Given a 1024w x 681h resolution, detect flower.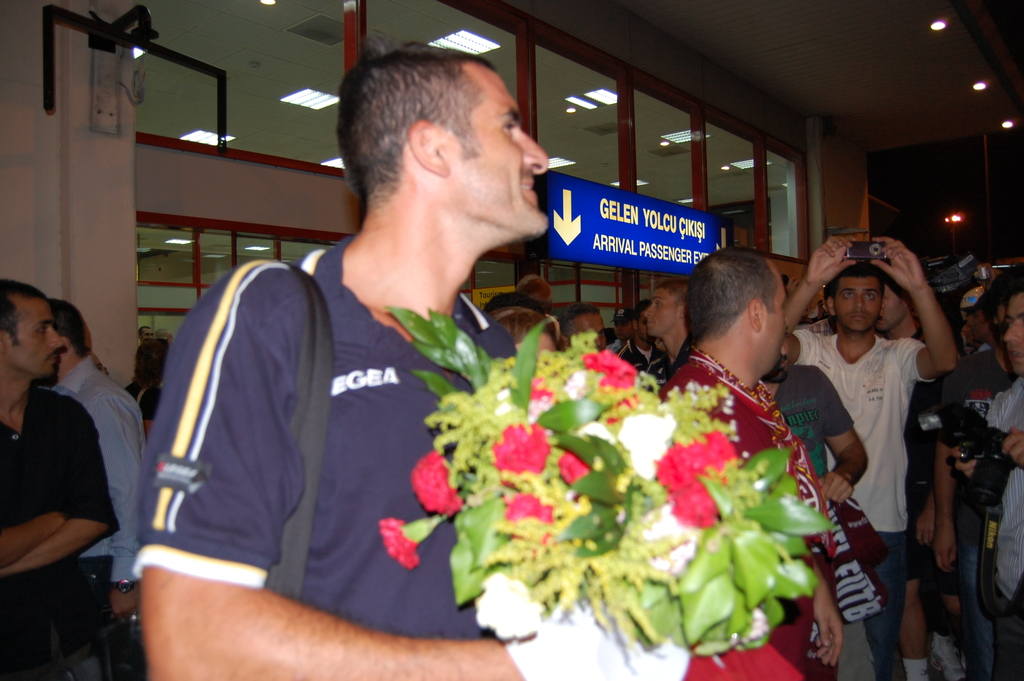
(left=490, top=375, right=598, bottom=427).
